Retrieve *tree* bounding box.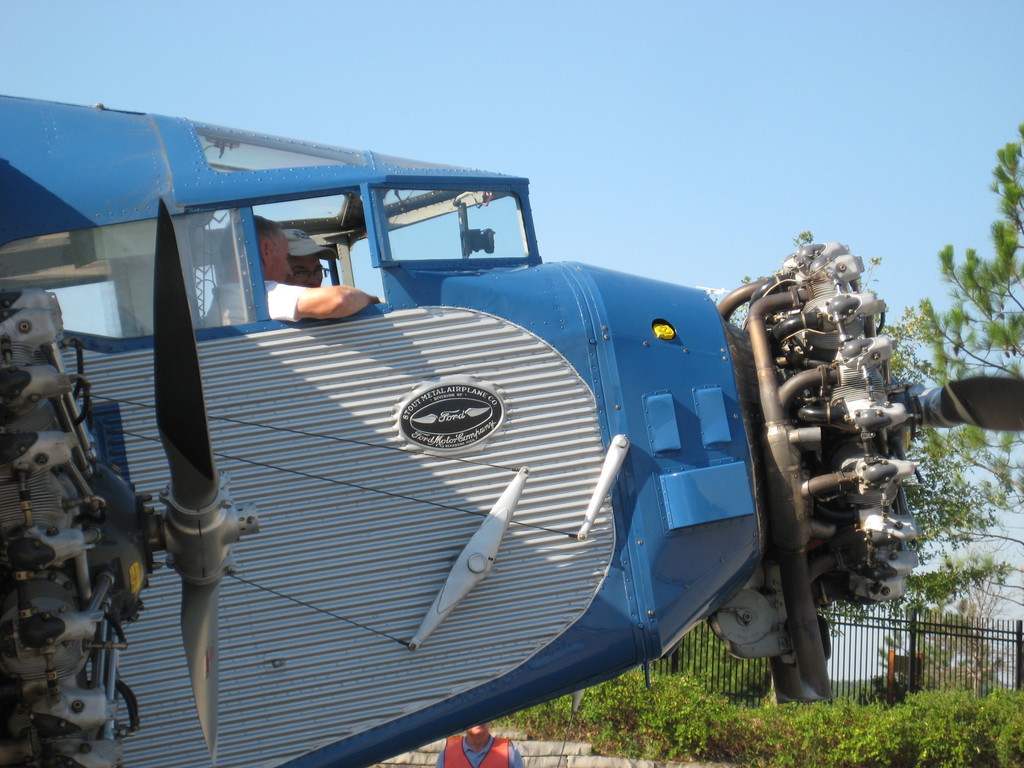
Bounding box: detection(911, 119, 1023, 607).
